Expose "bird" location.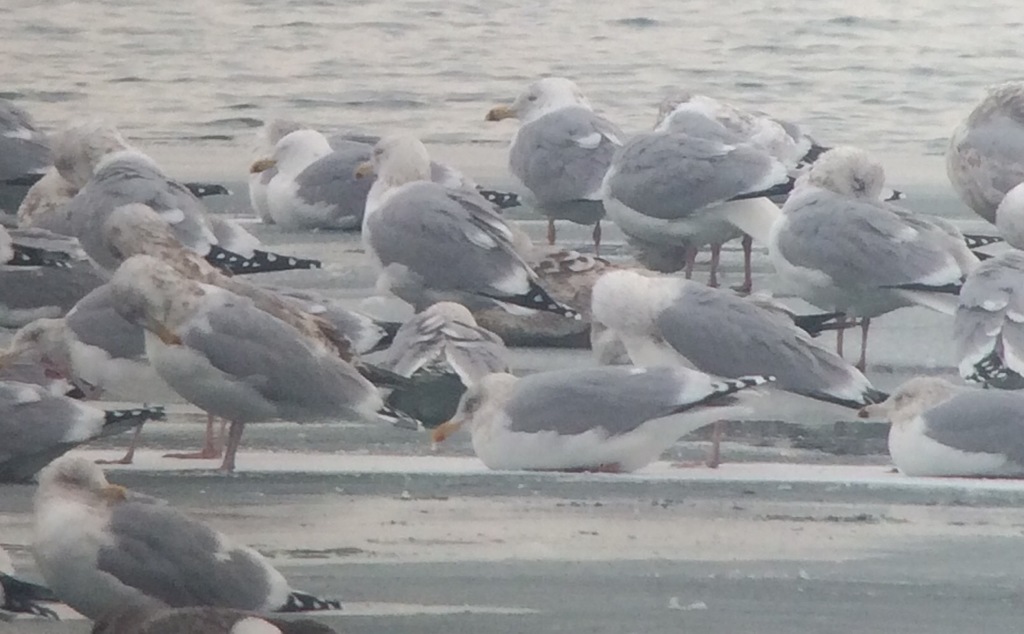
Exposed at l=0, t=381, r=168, b=487.
